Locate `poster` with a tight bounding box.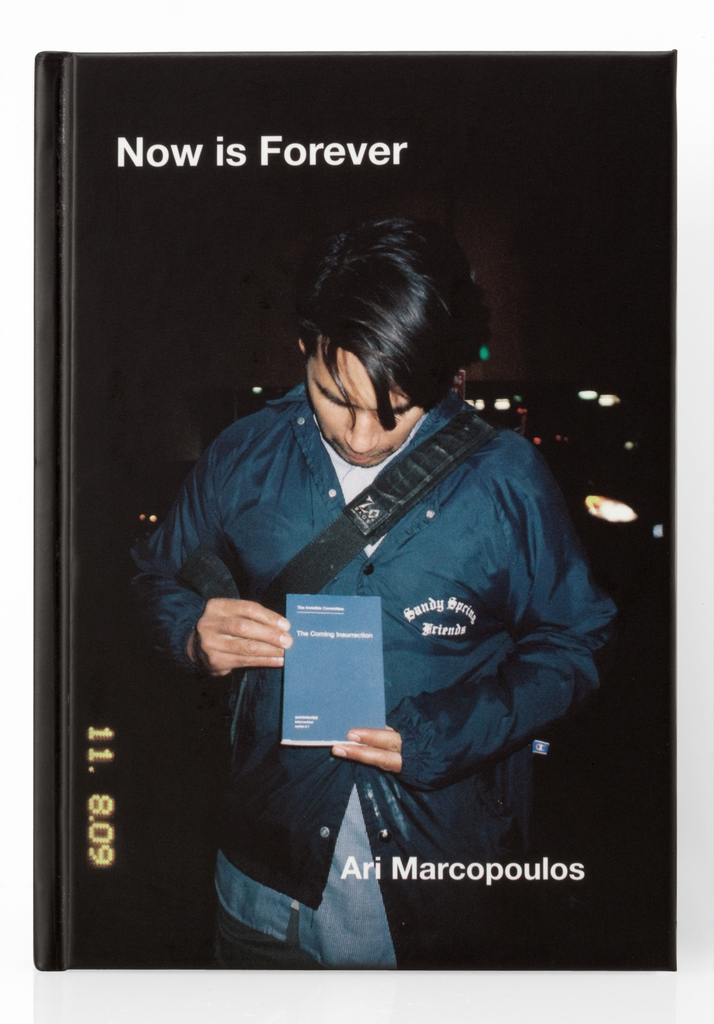
{"x1": 0, "y1": 0, "x2": 713, "y2": 1023}.
